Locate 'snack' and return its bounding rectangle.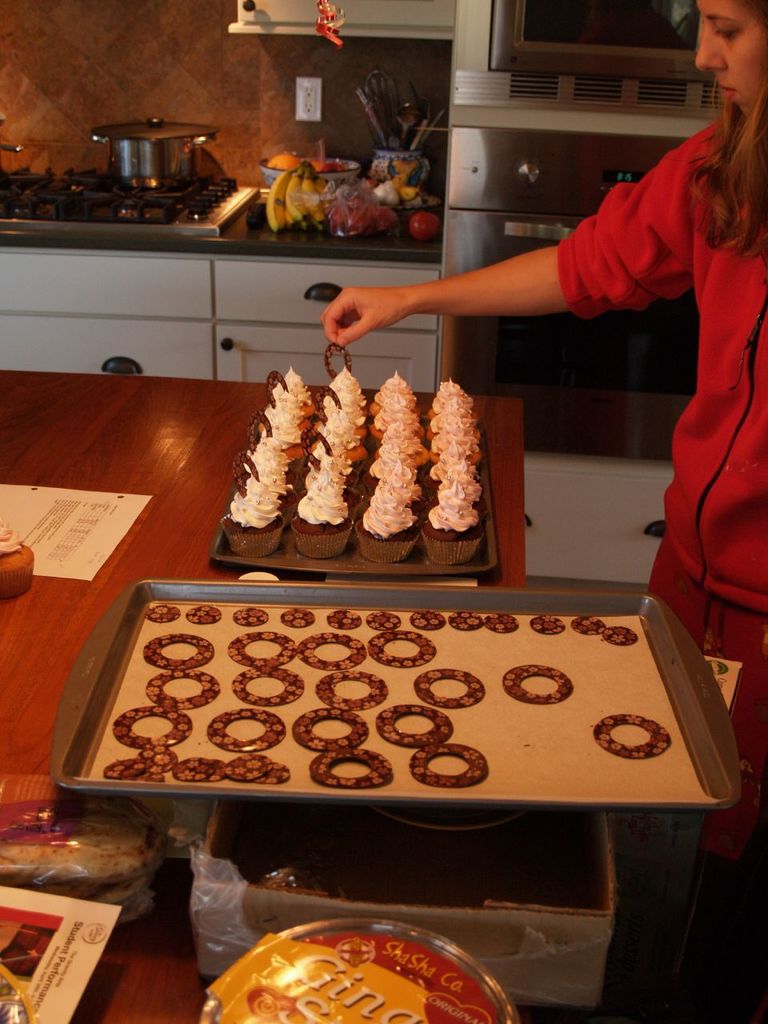
376 703 454 749.
